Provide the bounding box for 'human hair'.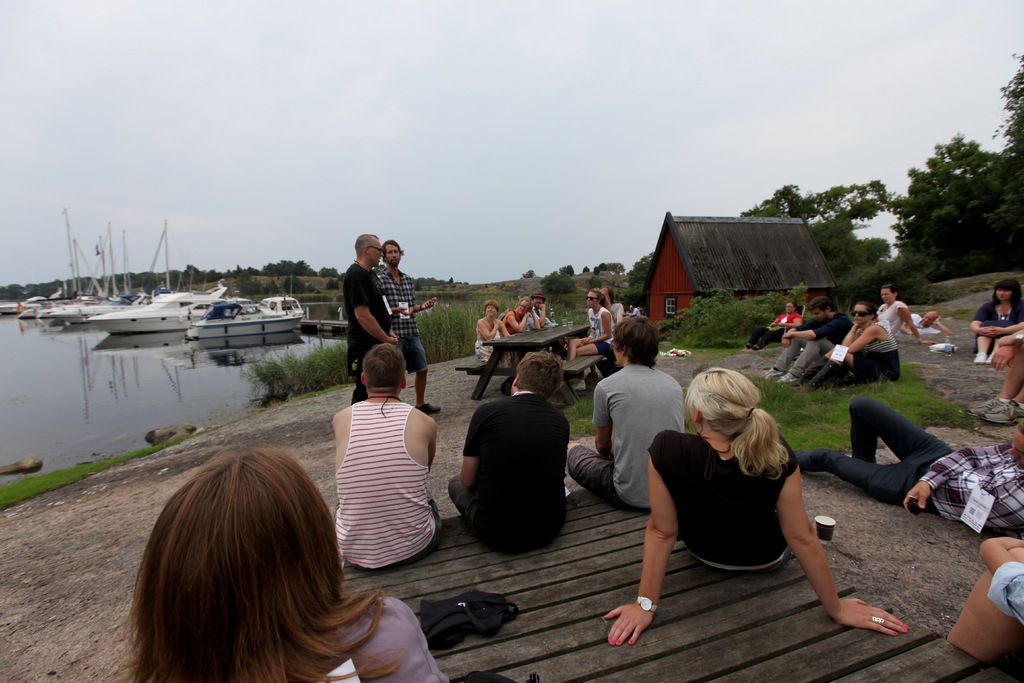
(682, 367, 792, 484).
